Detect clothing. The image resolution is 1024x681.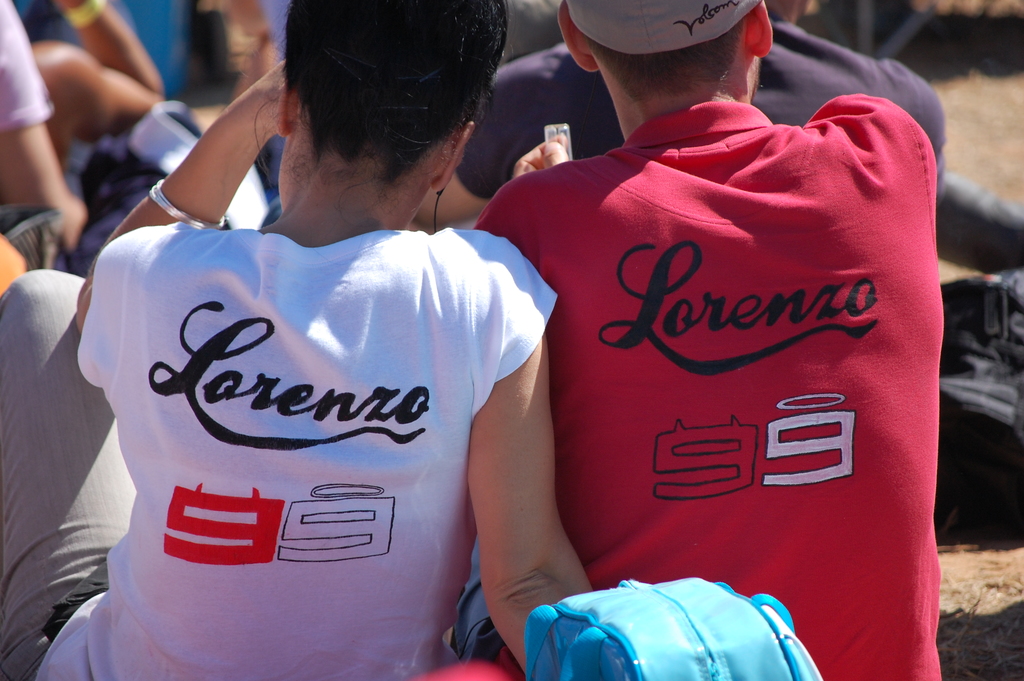
0,225,558,680.
